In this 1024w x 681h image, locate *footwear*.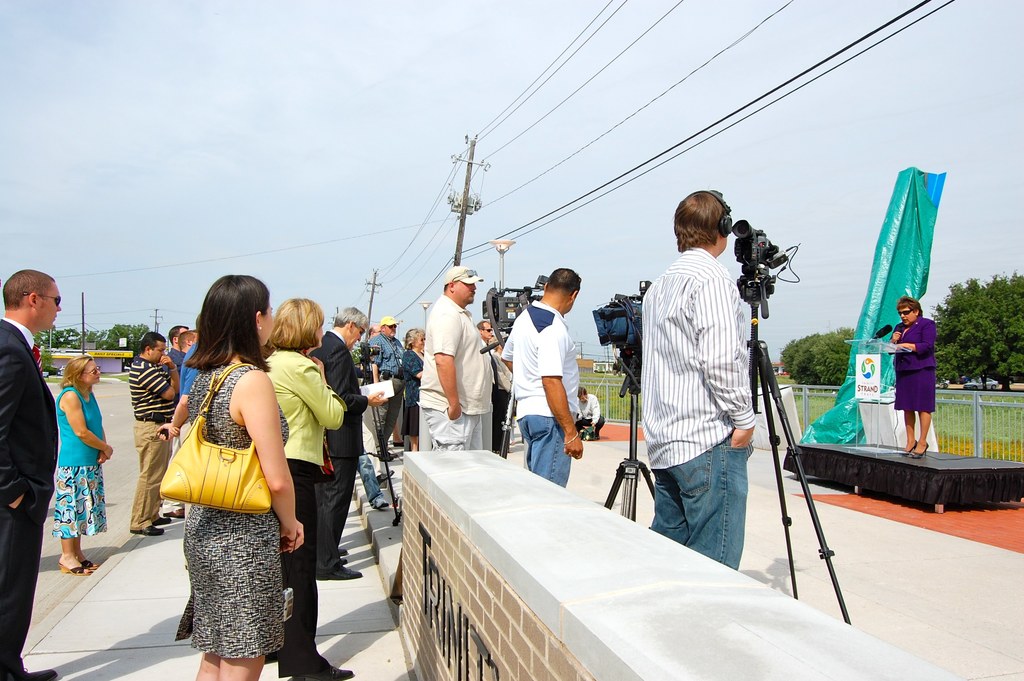
Bounding box: crop(161, 507, 189, 519).
